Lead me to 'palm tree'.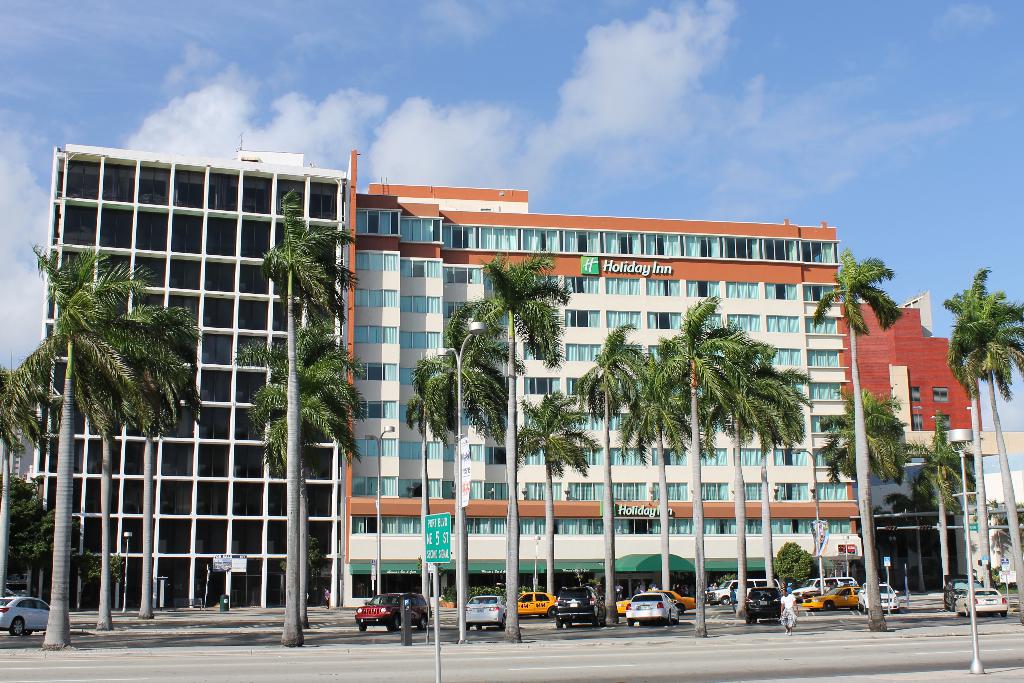
Lead to select_region(636, 336, 690, 588).
